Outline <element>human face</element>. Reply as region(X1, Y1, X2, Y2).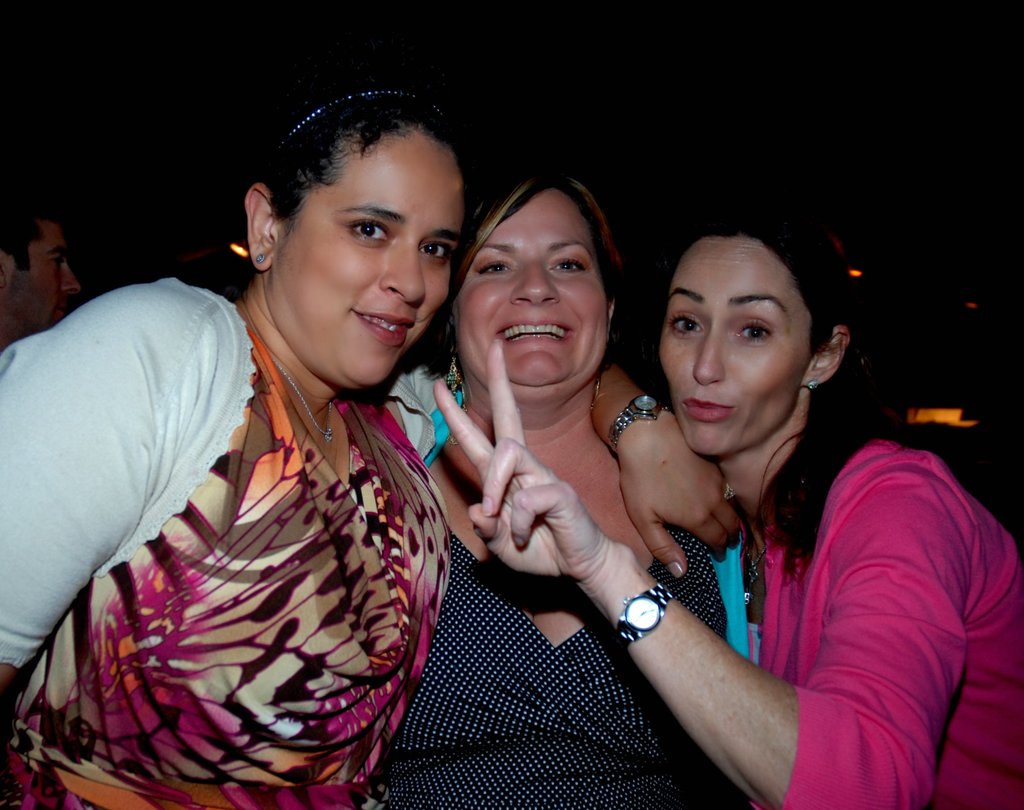
region(268, 129, 469, 387).
